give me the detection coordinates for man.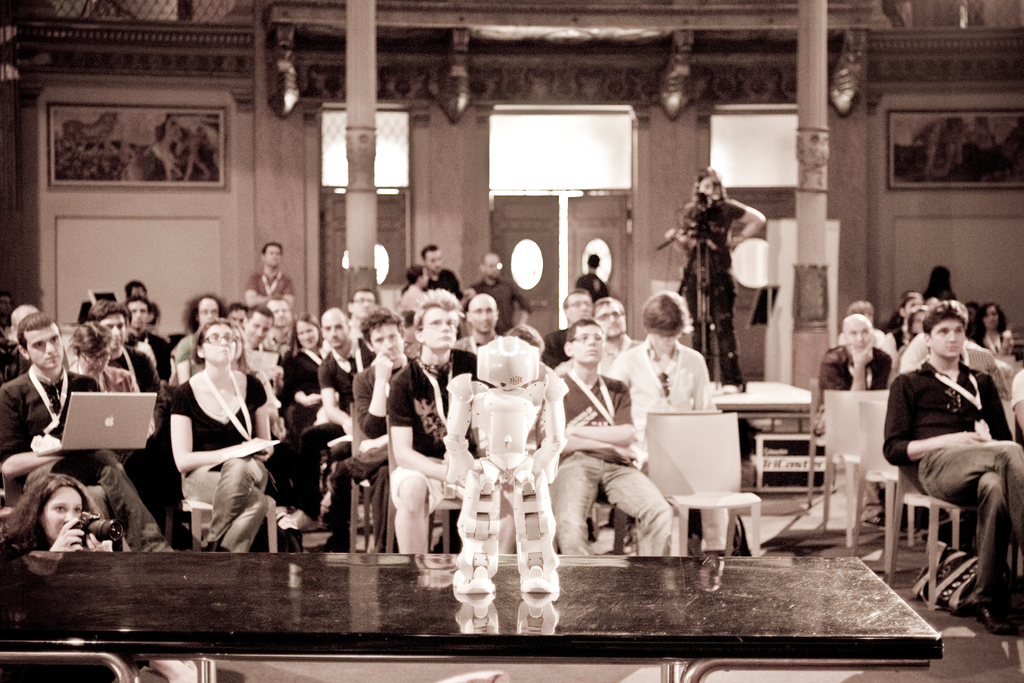
detection(246, 239, 298, 311).
